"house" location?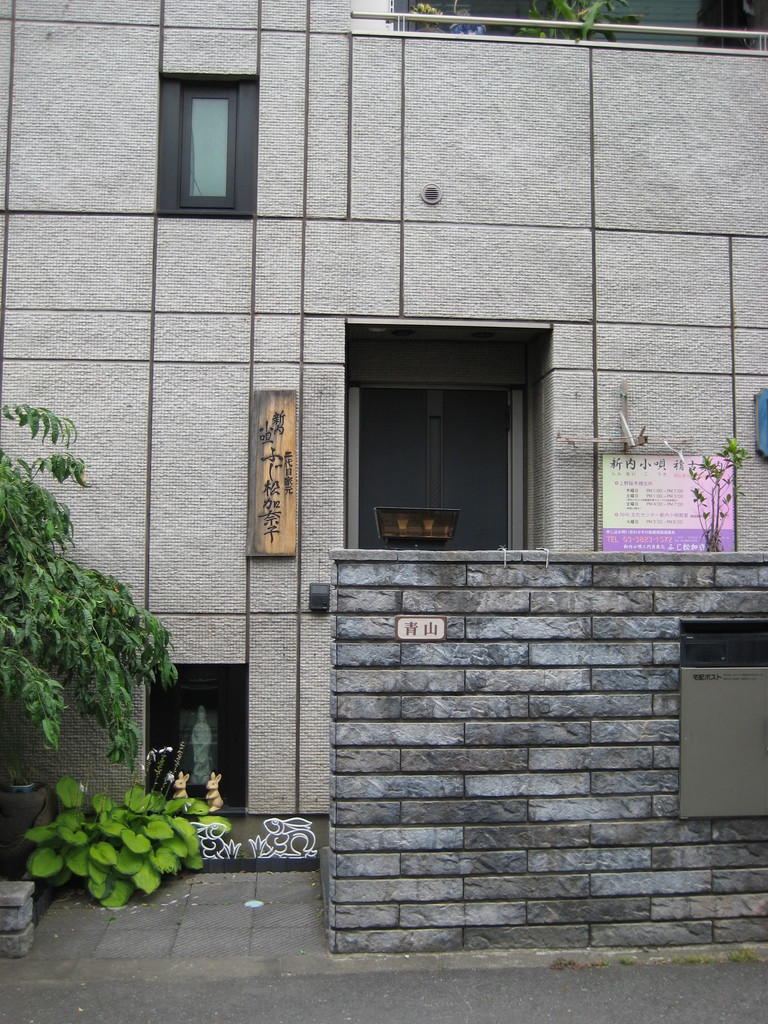
bbox=(0, 0, 767, 944)
